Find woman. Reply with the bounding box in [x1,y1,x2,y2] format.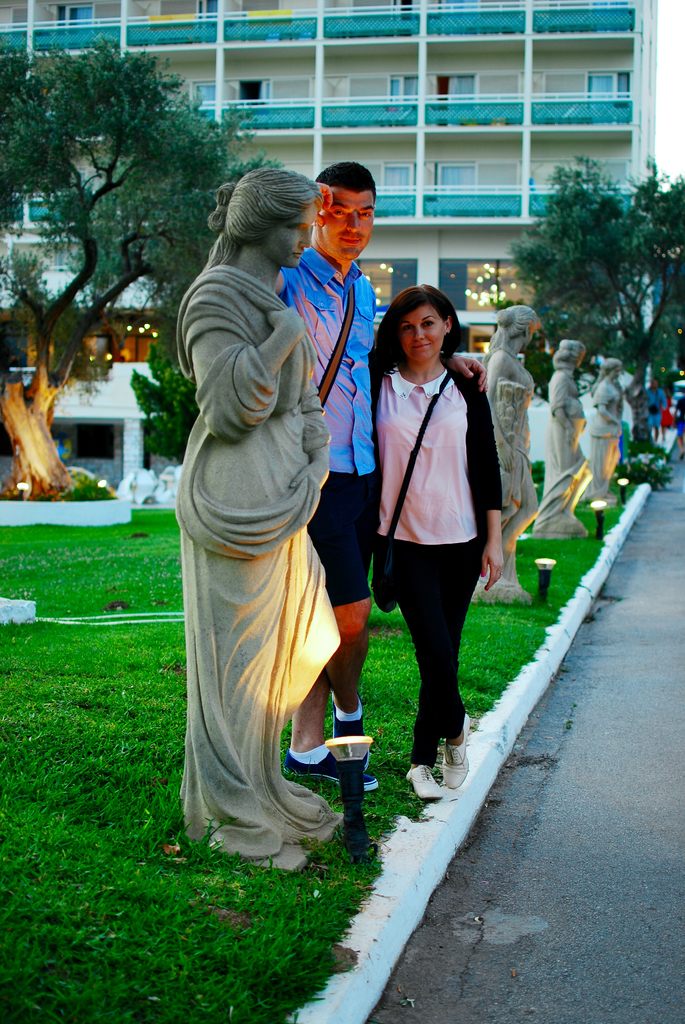
[487,305,558,595].
